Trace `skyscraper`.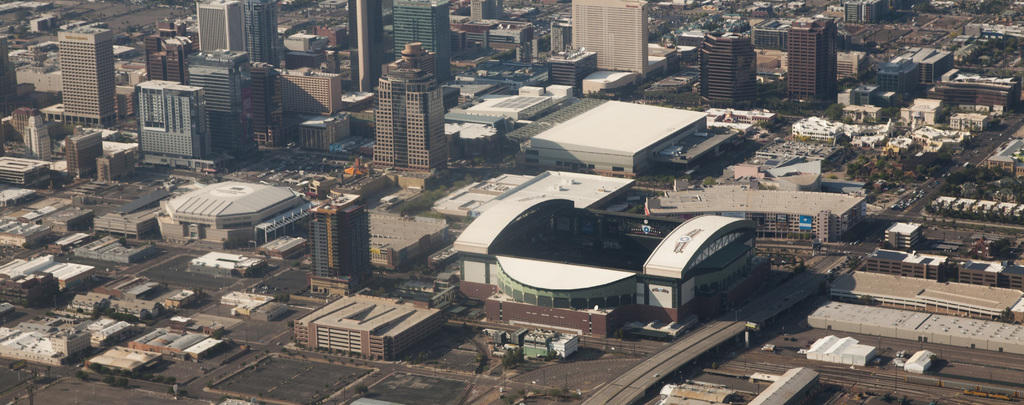
Traced to 697 29 755 107.
